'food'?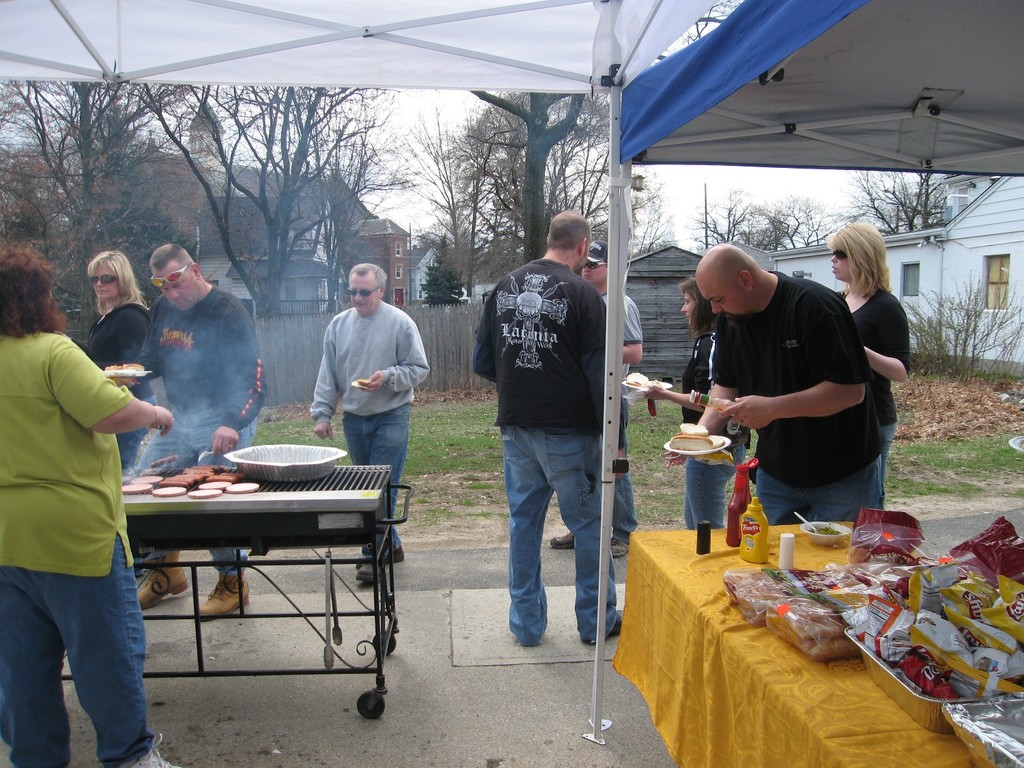
detection(668, 421, 712, 448)
